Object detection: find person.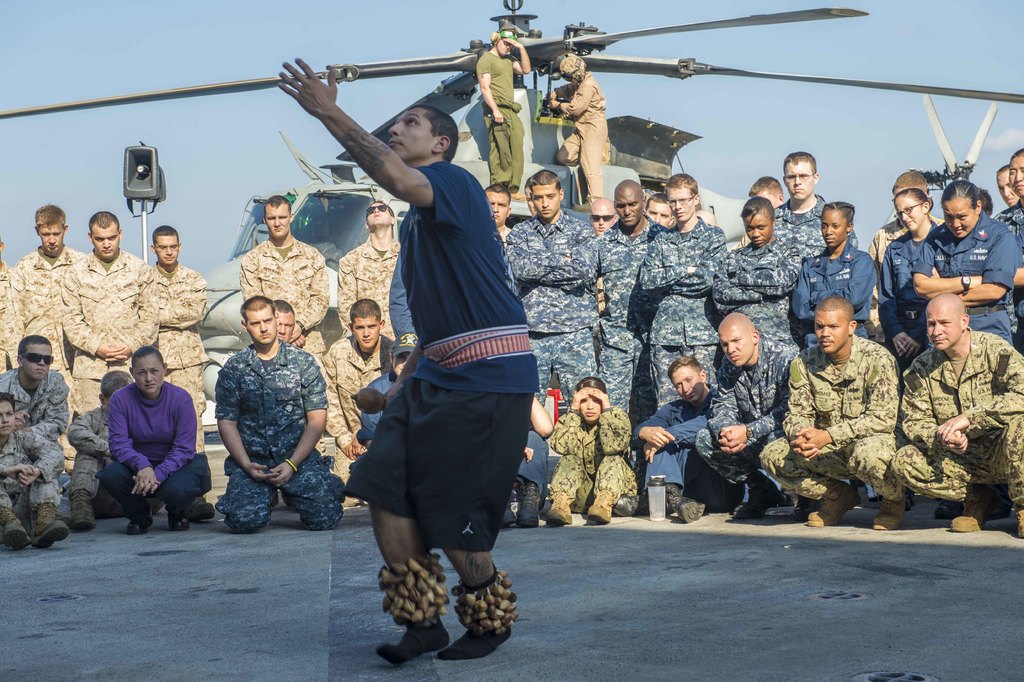
region(889, 290, 1023, 538).
